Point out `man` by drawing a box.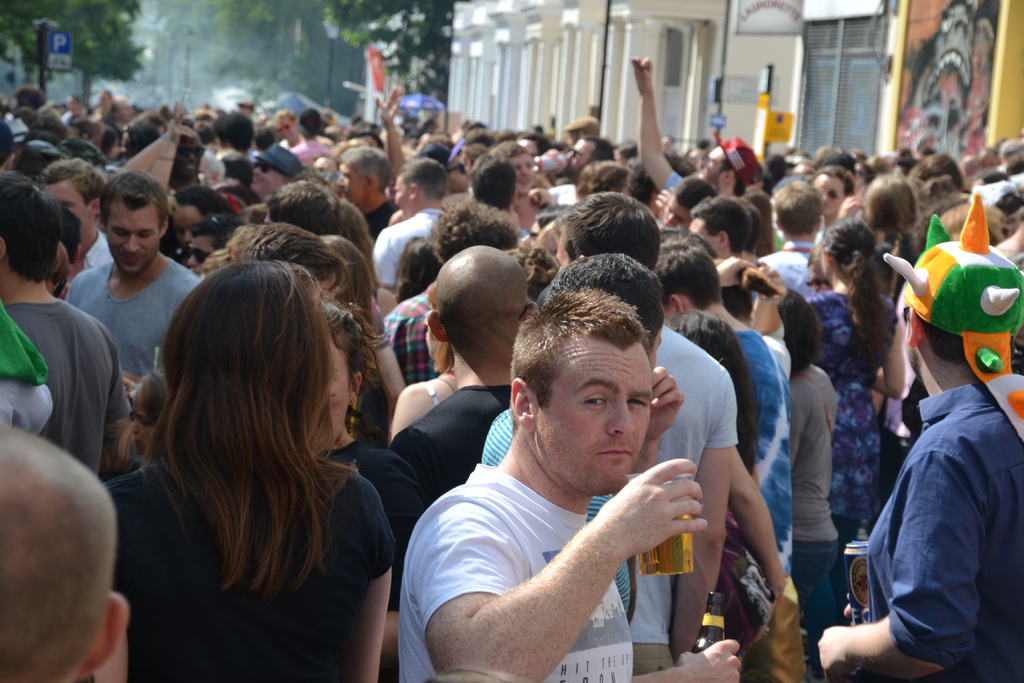
[677, 189, 769, 332].
